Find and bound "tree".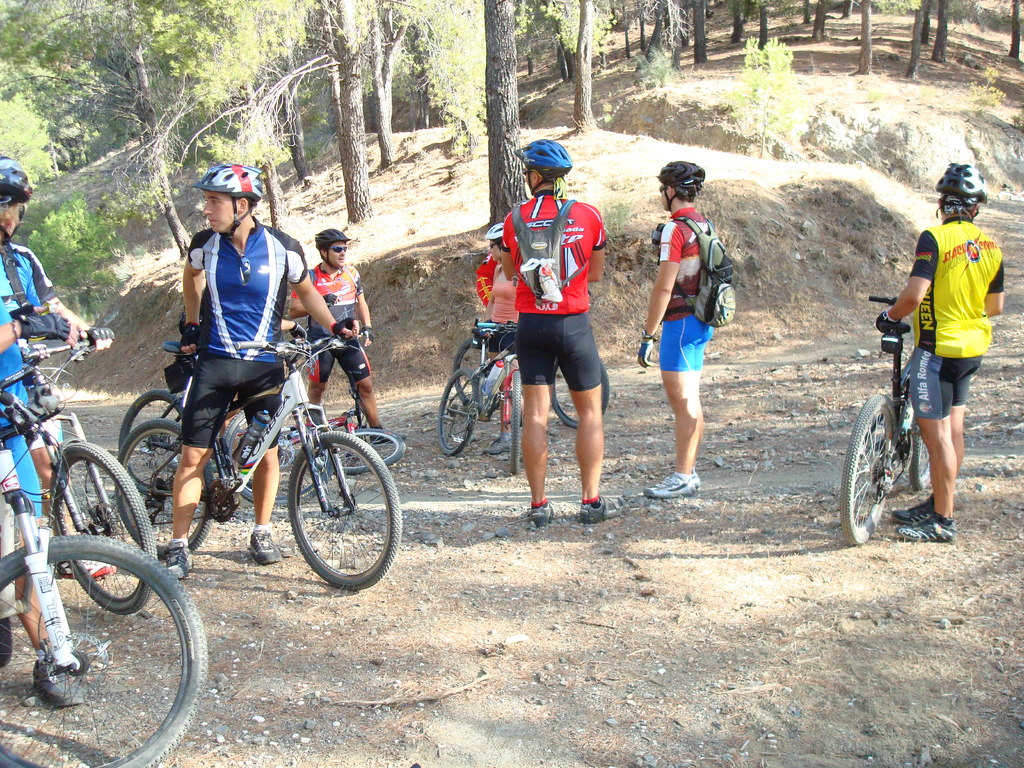
Bound: x1=902 y1=0 x2=938 y2=76.
